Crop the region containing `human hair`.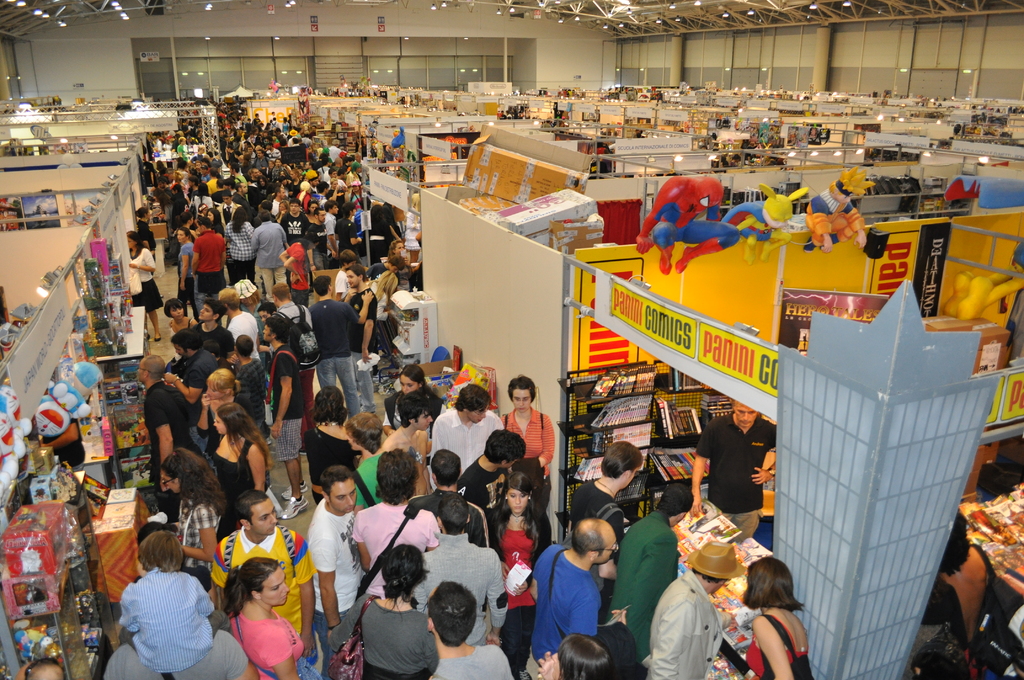
Crop region: 384/542/429/602.
